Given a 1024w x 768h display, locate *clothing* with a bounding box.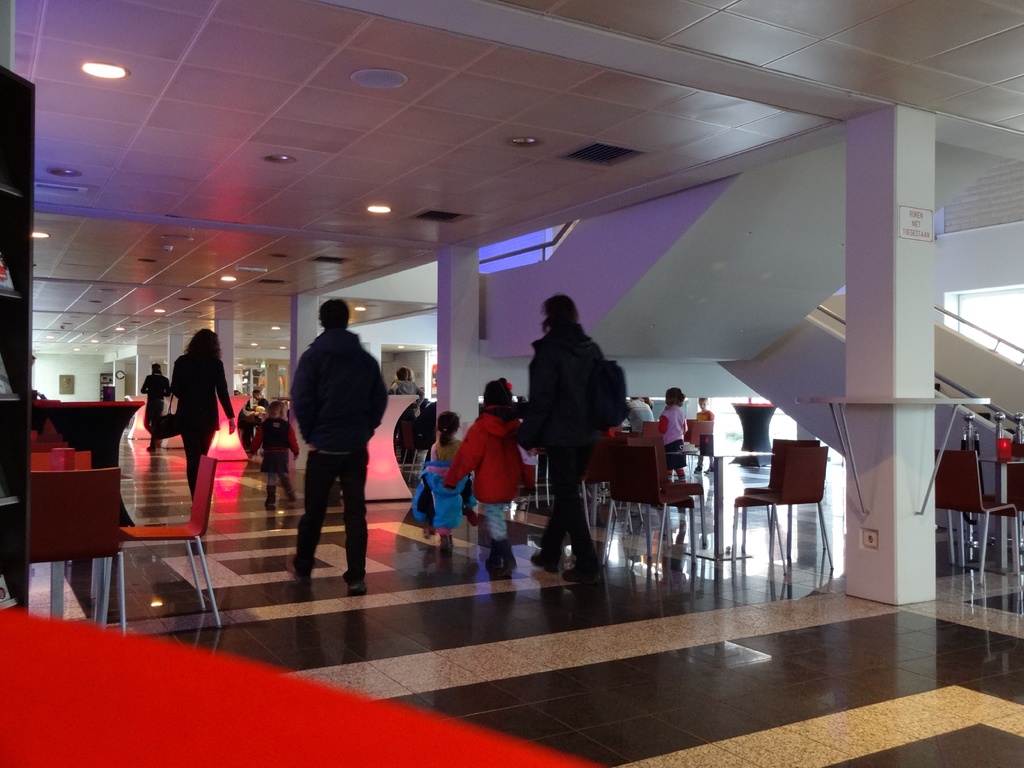
Located: detection(439, 404, 532, 546).
